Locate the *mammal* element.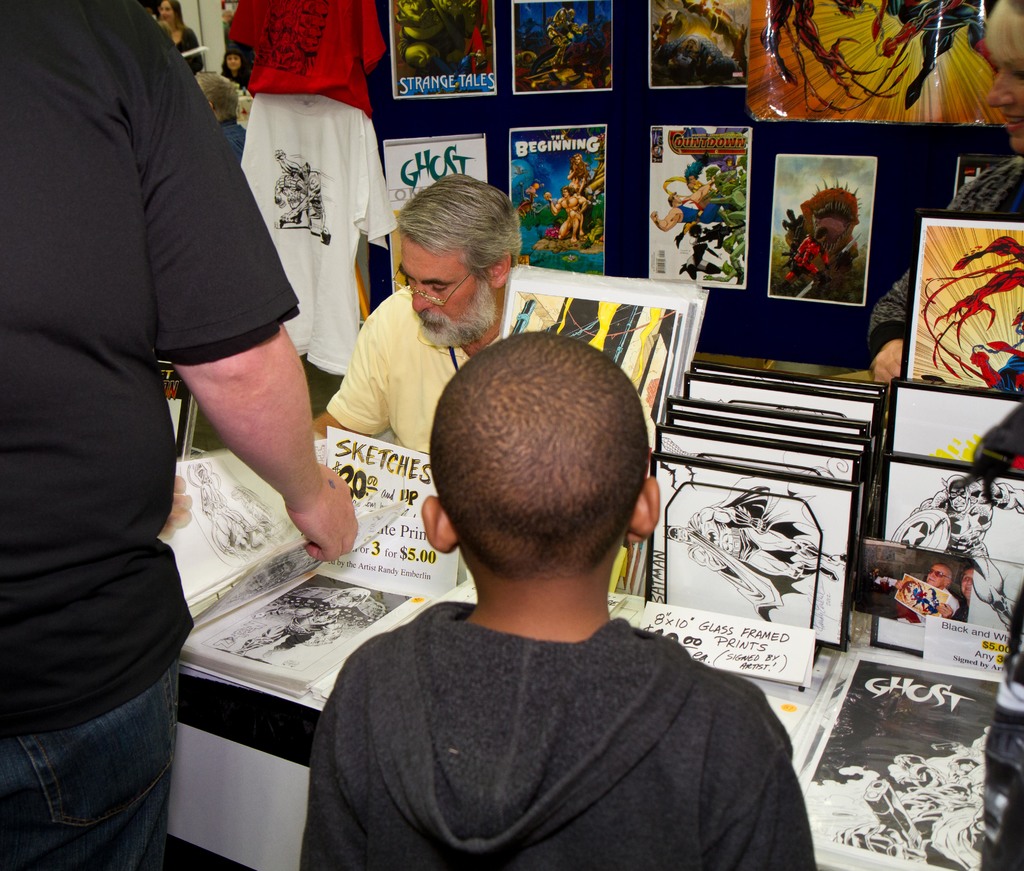
Element bbox: x1=525 y1=178 x2=537 y2=216.
